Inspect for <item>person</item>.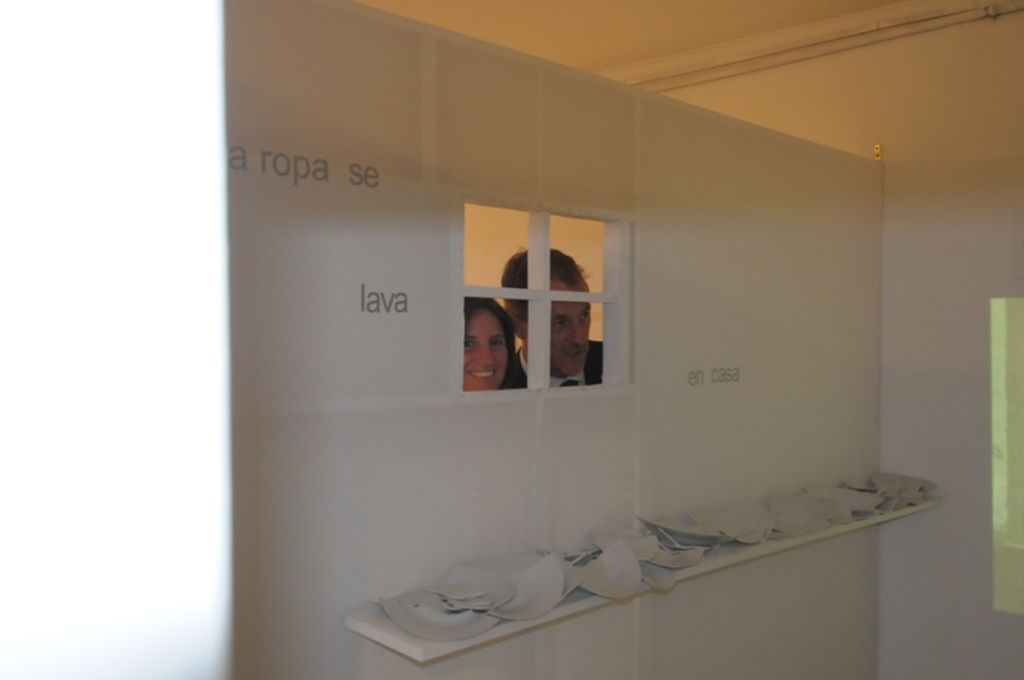
Inspection: bbox=[507, 260, 605, 384].
